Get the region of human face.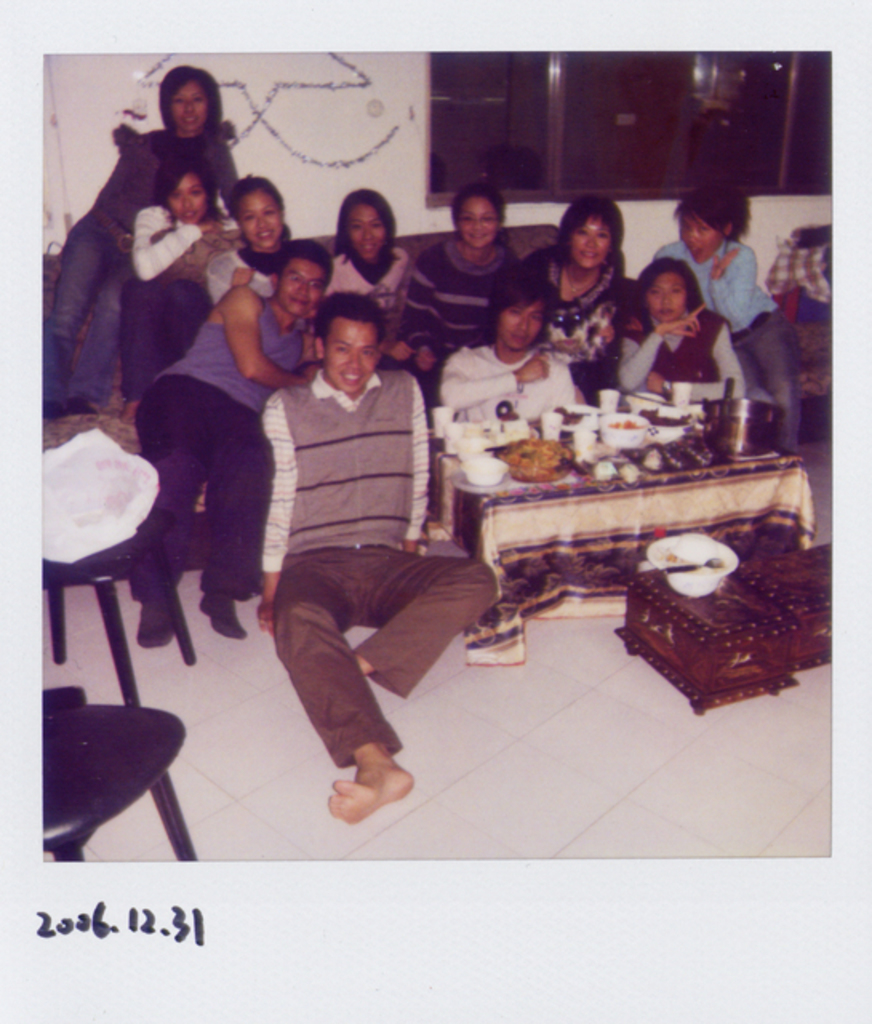
[x1=506, y1=302, x2=542, y2=347].
